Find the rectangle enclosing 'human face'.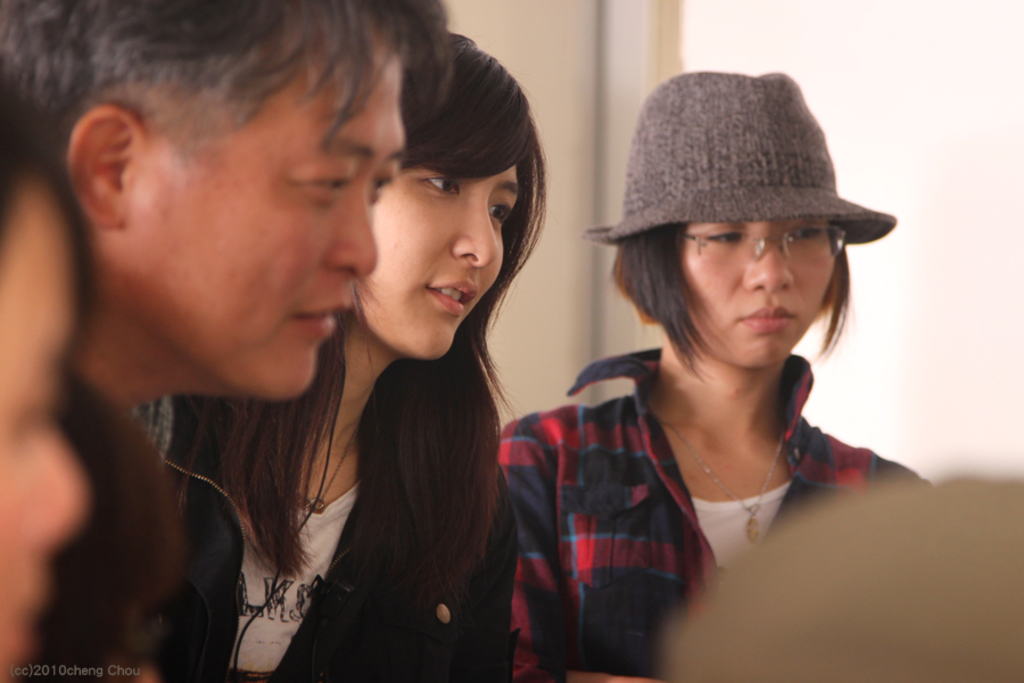
[354,168,514,357].
